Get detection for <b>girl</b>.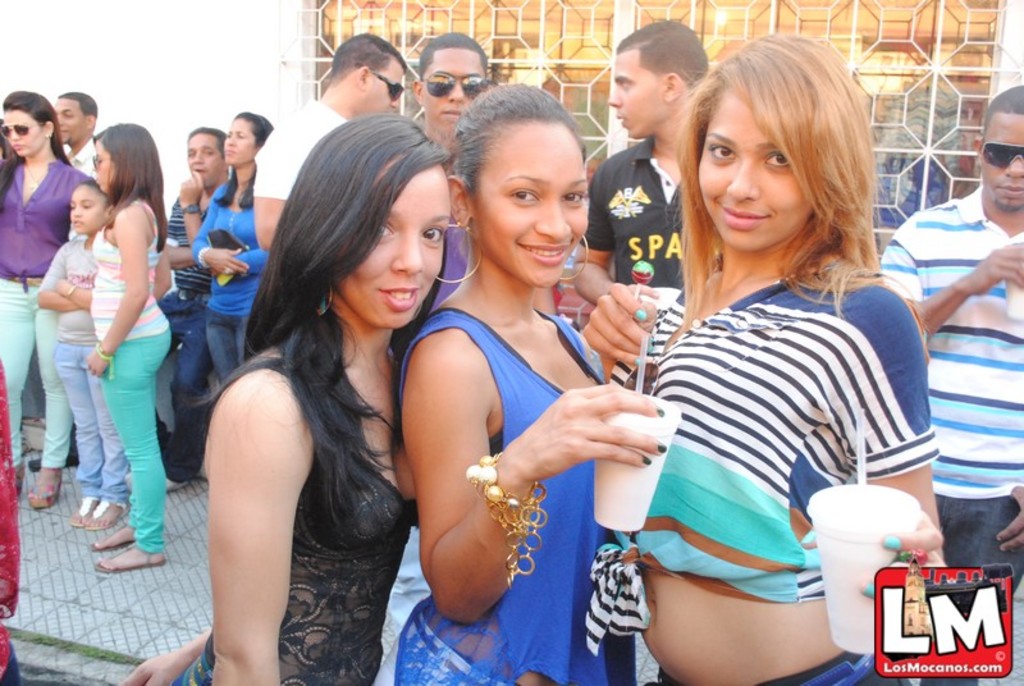
Detection: box(581, 31, 963, 683).
